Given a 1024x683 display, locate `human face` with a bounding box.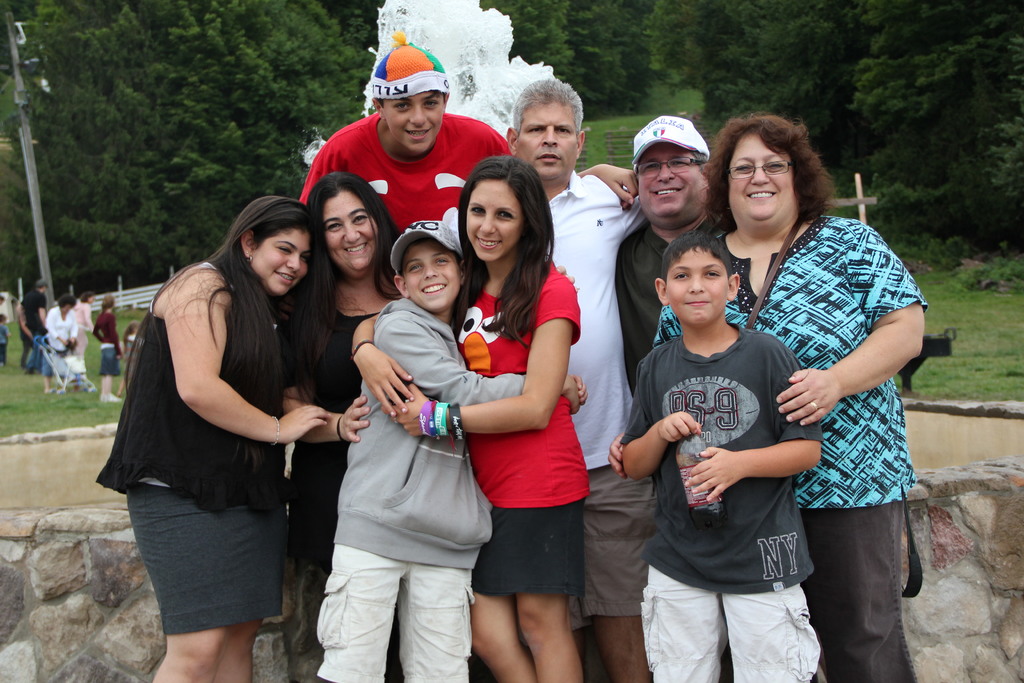
Located: [250, 229, 314, 291].
